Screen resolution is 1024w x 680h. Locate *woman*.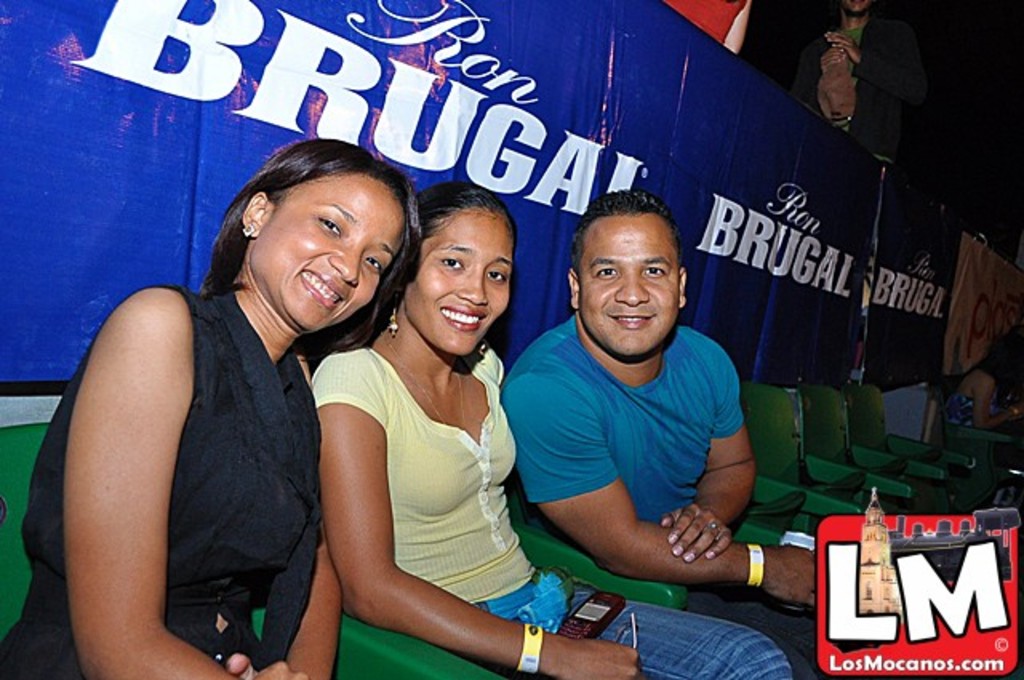
x1=0, y1=130, x2=424, y2=678.
